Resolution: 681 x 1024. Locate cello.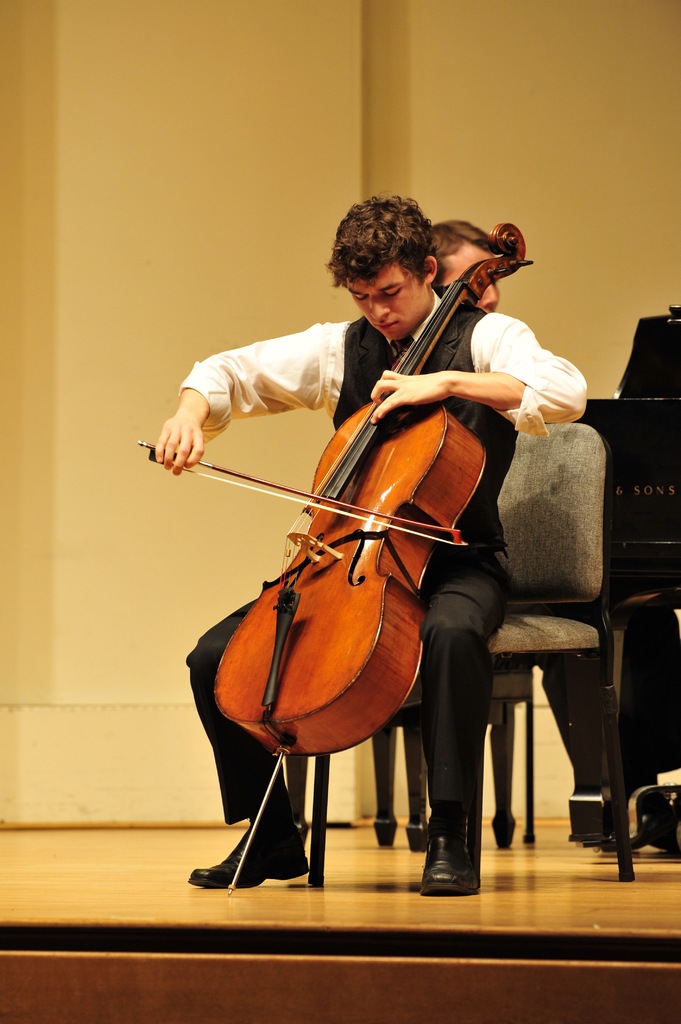
133,220,537,892.
